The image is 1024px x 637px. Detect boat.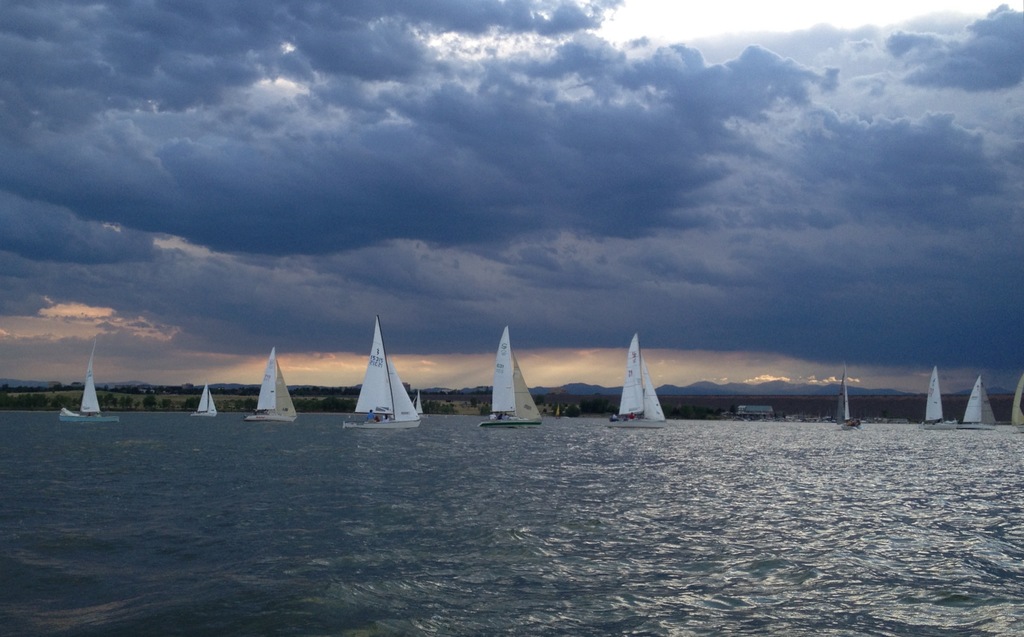
Detection: region(411, 389, 426, 419).
